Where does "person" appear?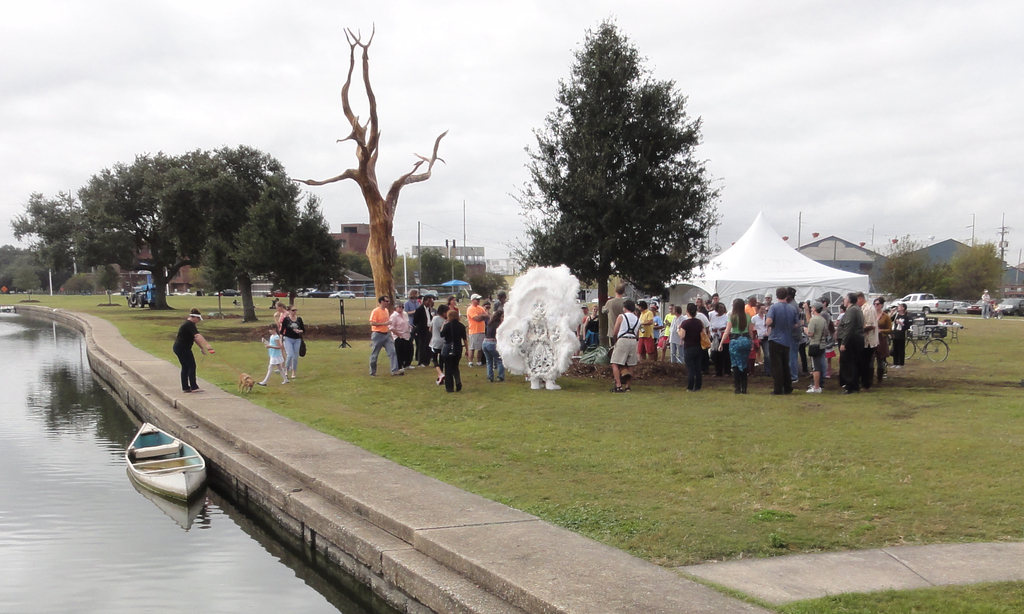
Appears at <region>416, 291, 438, 365</region>.
